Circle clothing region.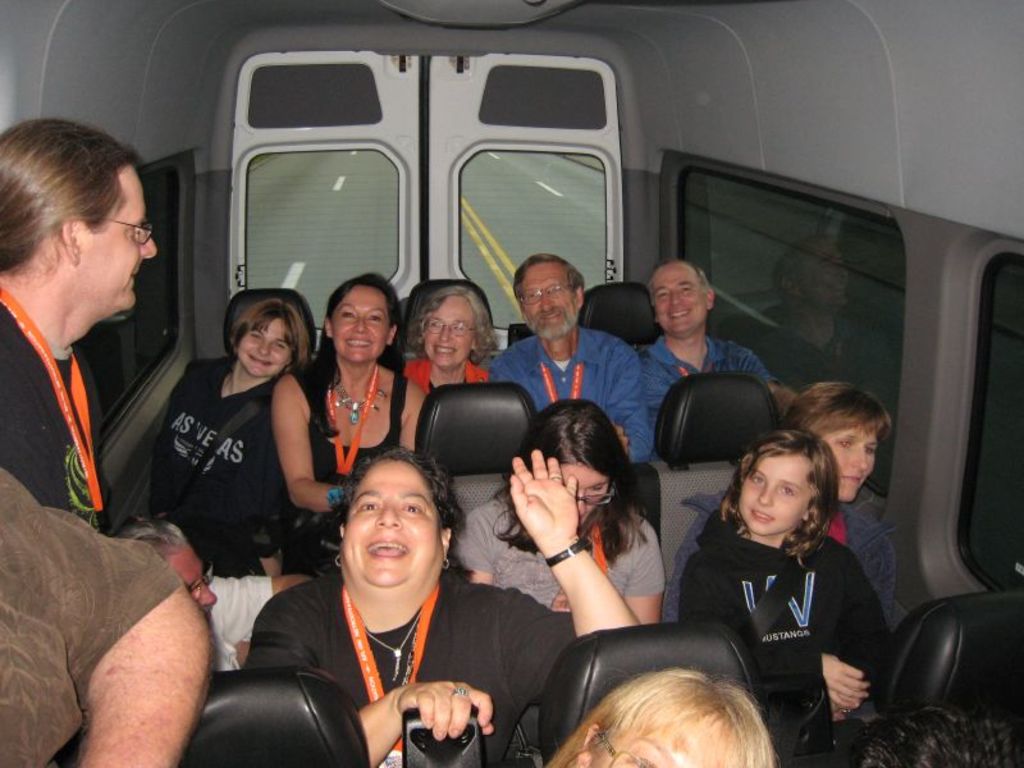
Region: x1=493 y1=326 x2=649 y2=462.
